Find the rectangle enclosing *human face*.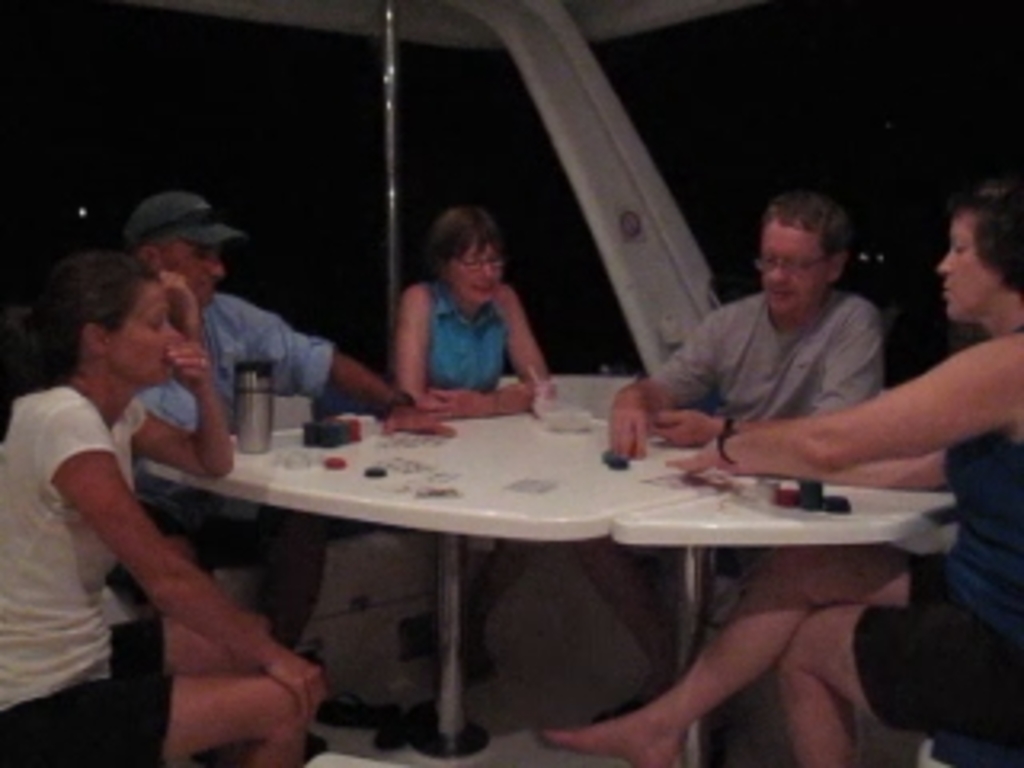
detection(938, 227, 989, 320).
